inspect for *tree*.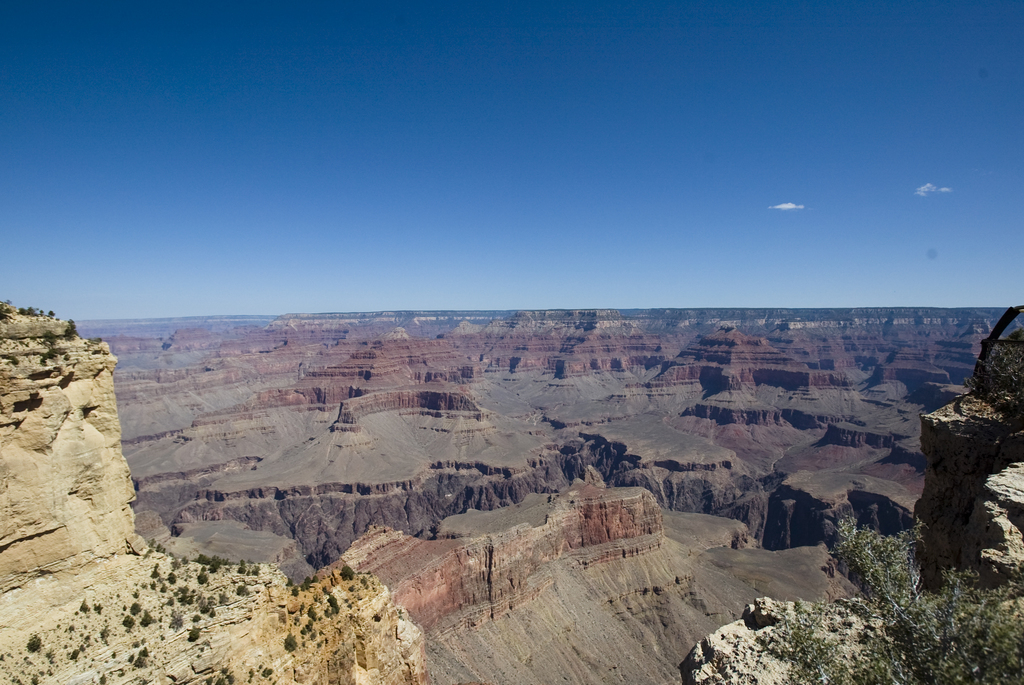
Inspection: rect(141, 609, 151, 631).
